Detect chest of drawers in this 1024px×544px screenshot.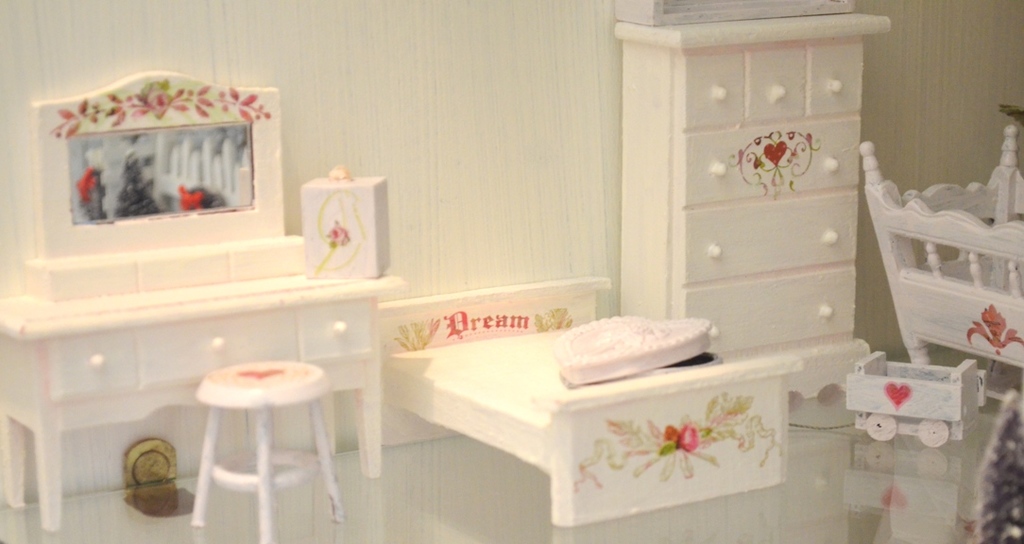
Detection: {"x1": 615, "y1": 7, "x2": 894, "y2": 429}.
